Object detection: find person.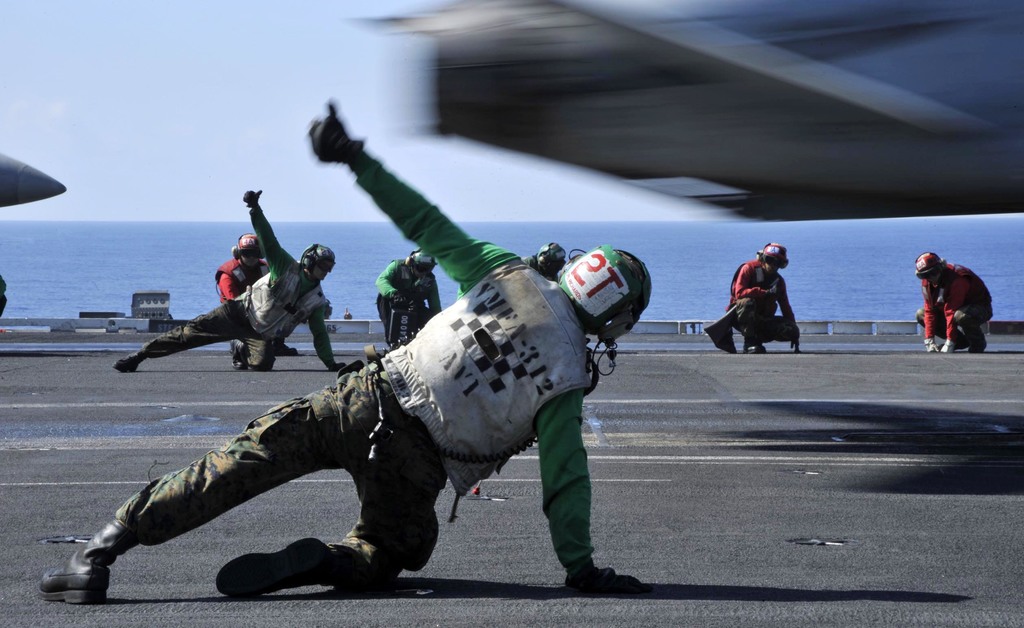
(left=36, top=93, right=652, bottom=602).
